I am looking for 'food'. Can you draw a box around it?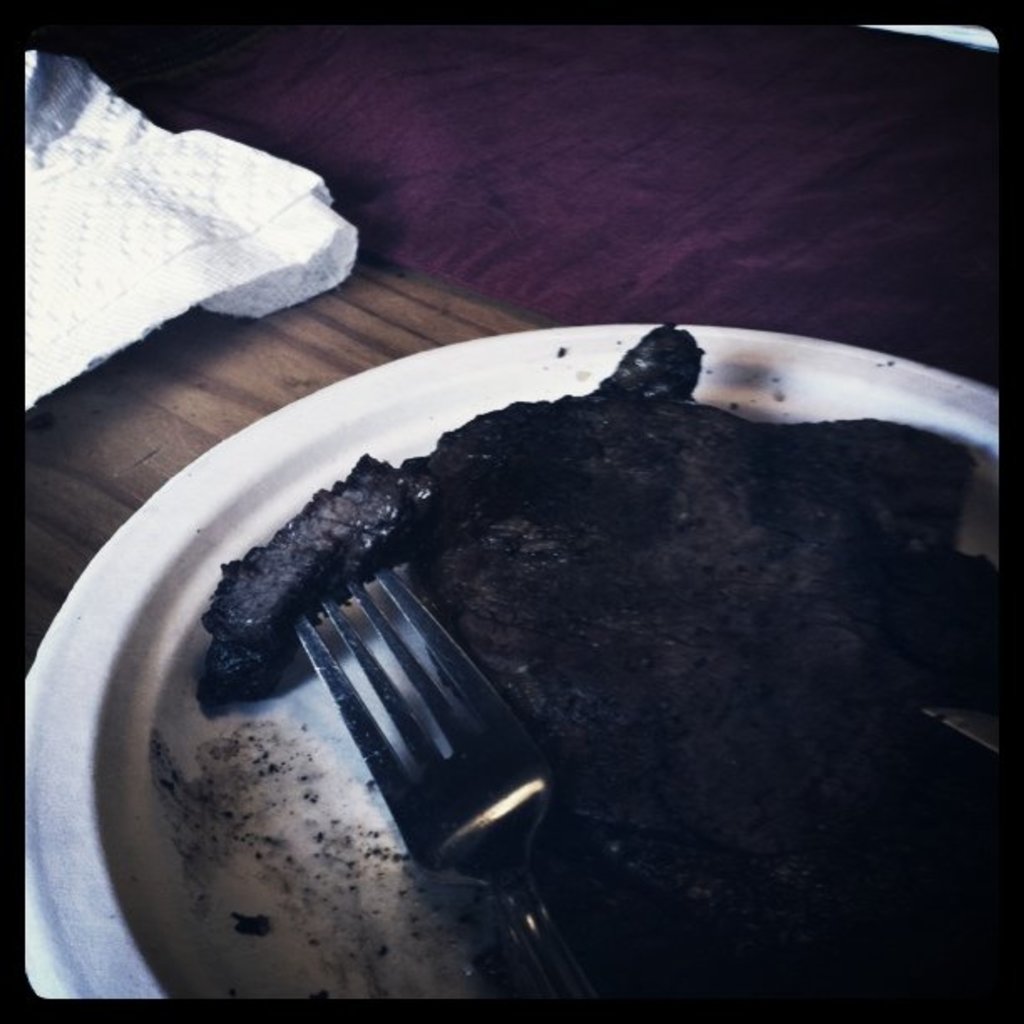
Sure, the bounding box is [122, 373, 974, 939].
